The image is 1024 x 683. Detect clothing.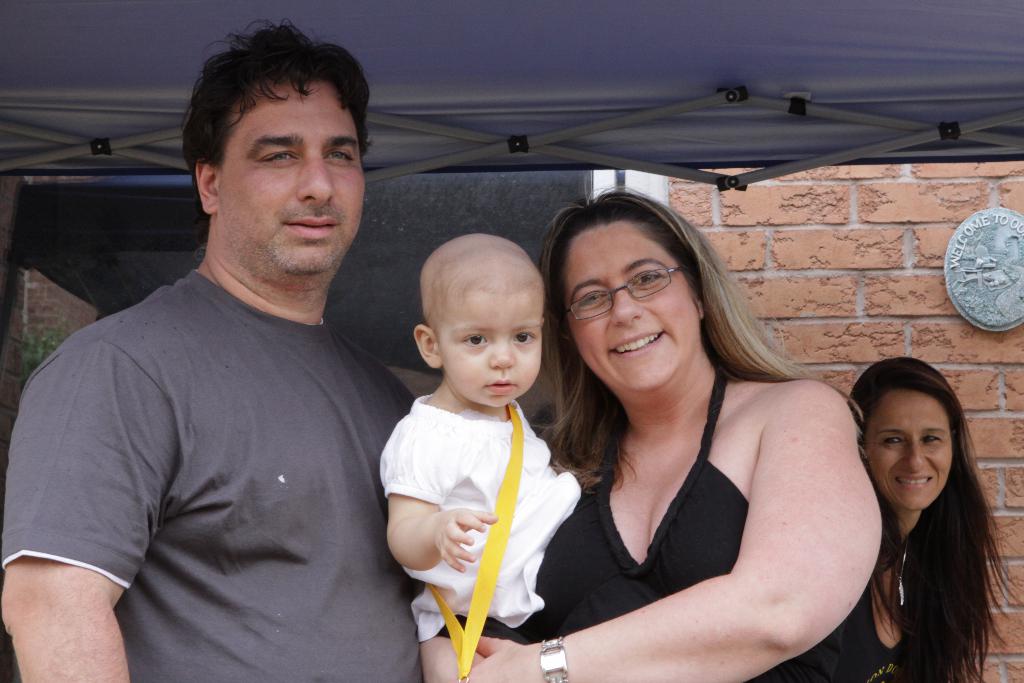
Detection: box(436, 359, 847, 682).
